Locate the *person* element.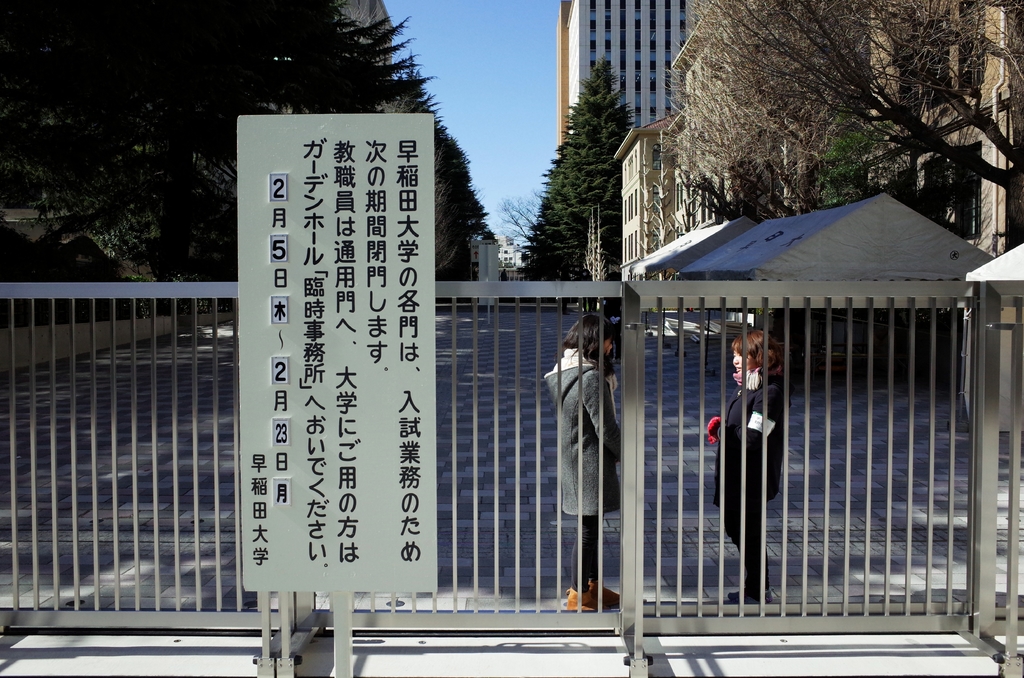
Element bbox: 701/326/779/603.
